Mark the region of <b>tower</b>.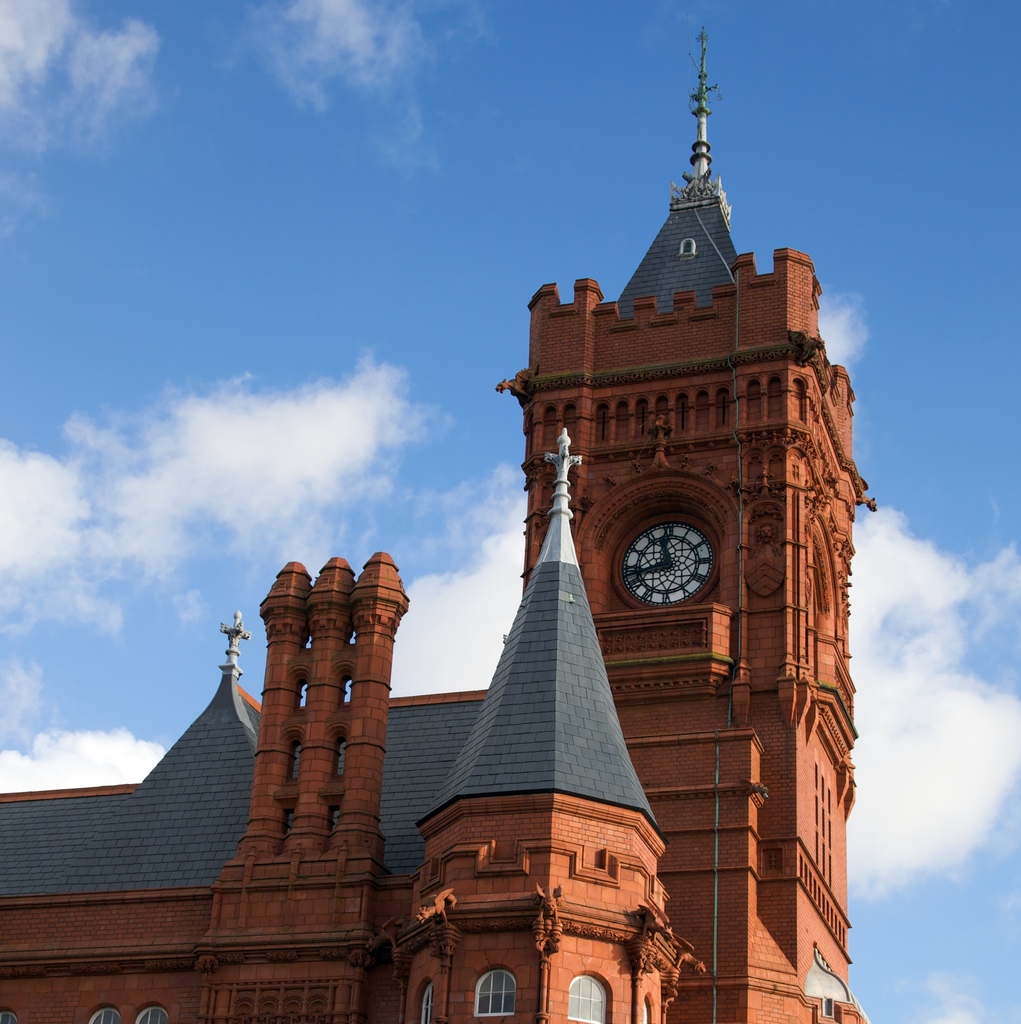
Region: (491, 23, 870, 1023).
